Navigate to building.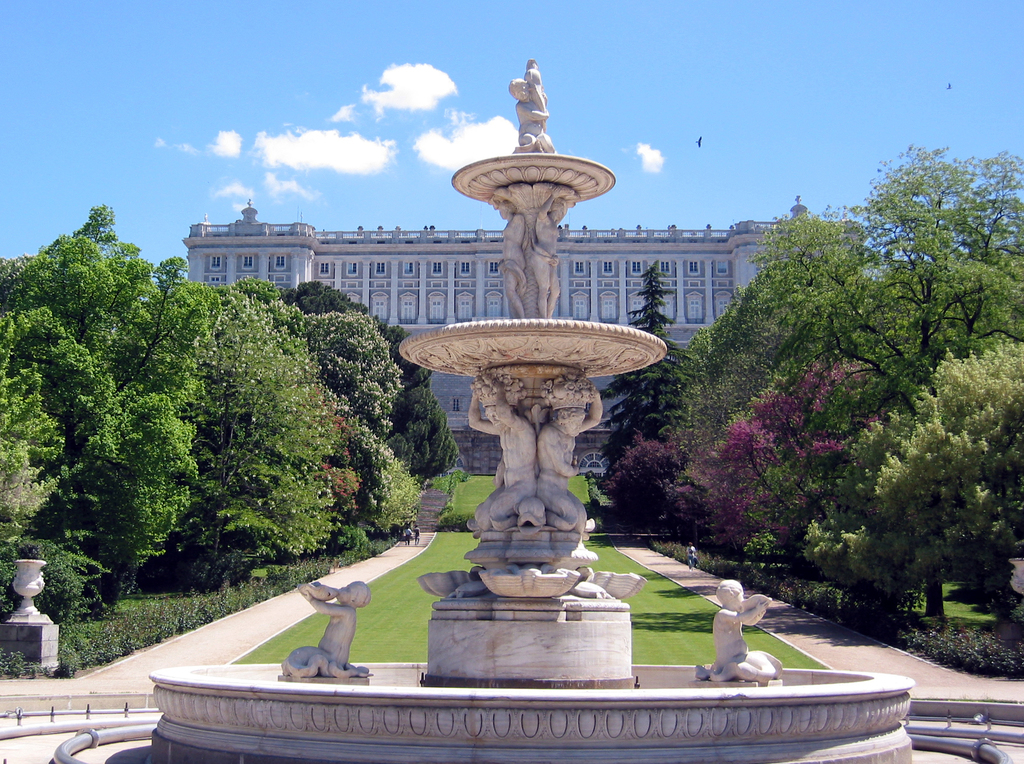
Navigation target: box=[185, 199, 892, 470].
